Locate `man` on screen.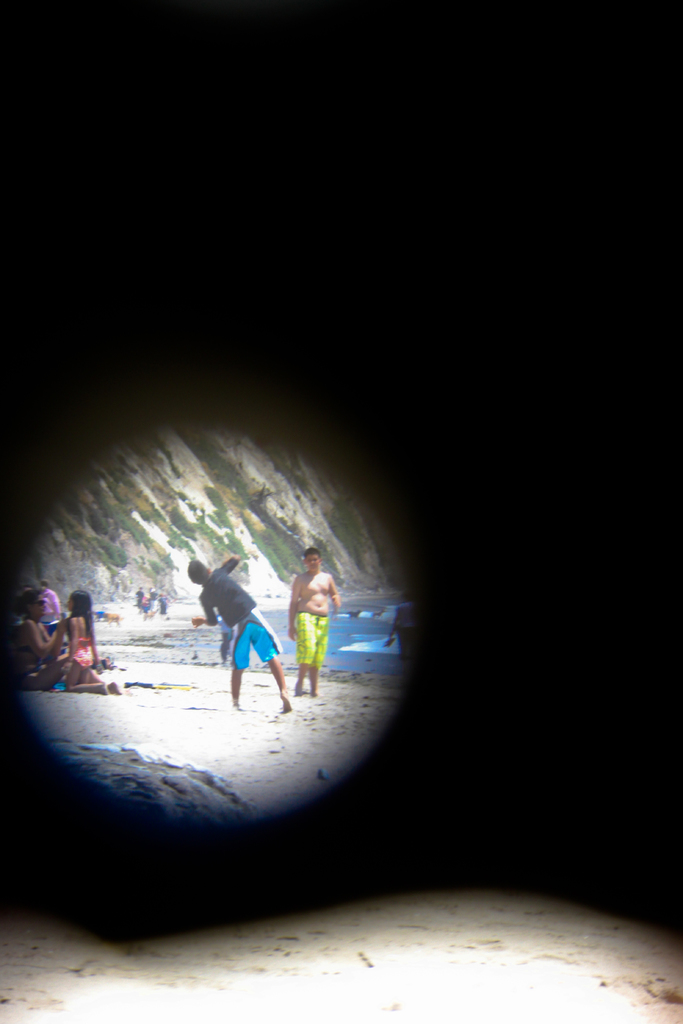
On screen at box=[189, 552, 294, 710].
